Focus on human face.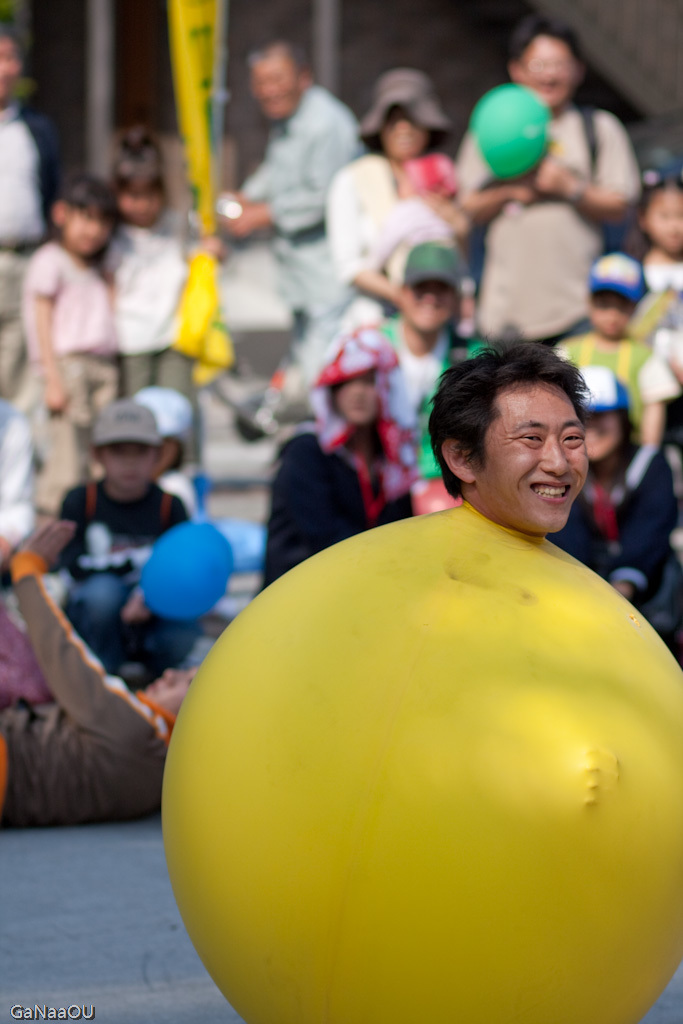
Focused at select_region(71, 197, 108, 256).
